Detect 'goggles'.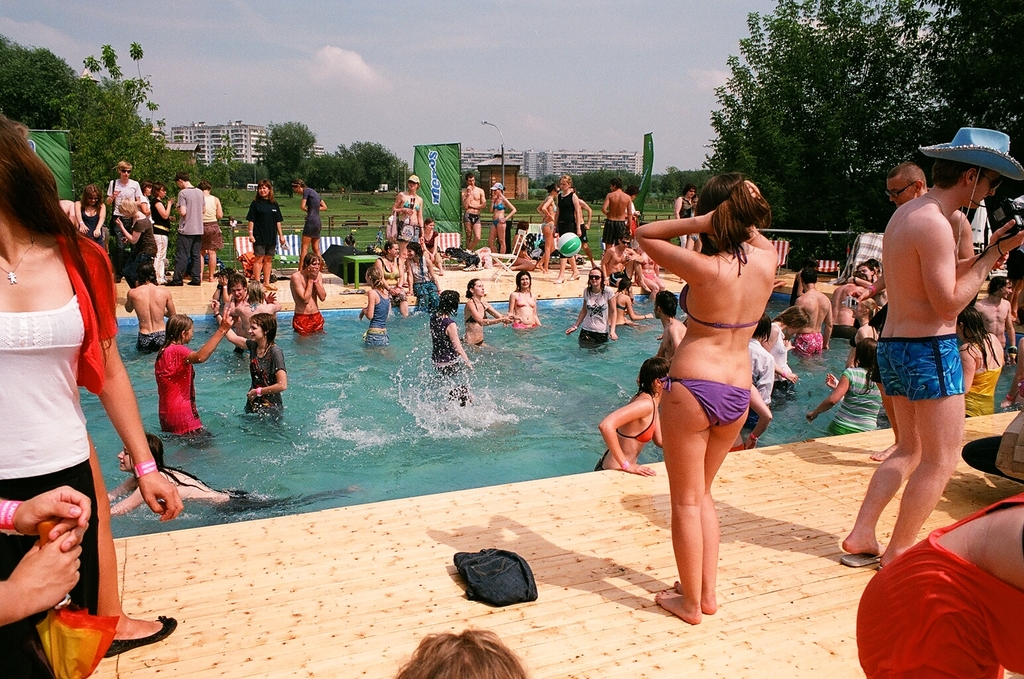
Detected at BBox(117, 168, 134, 174).
